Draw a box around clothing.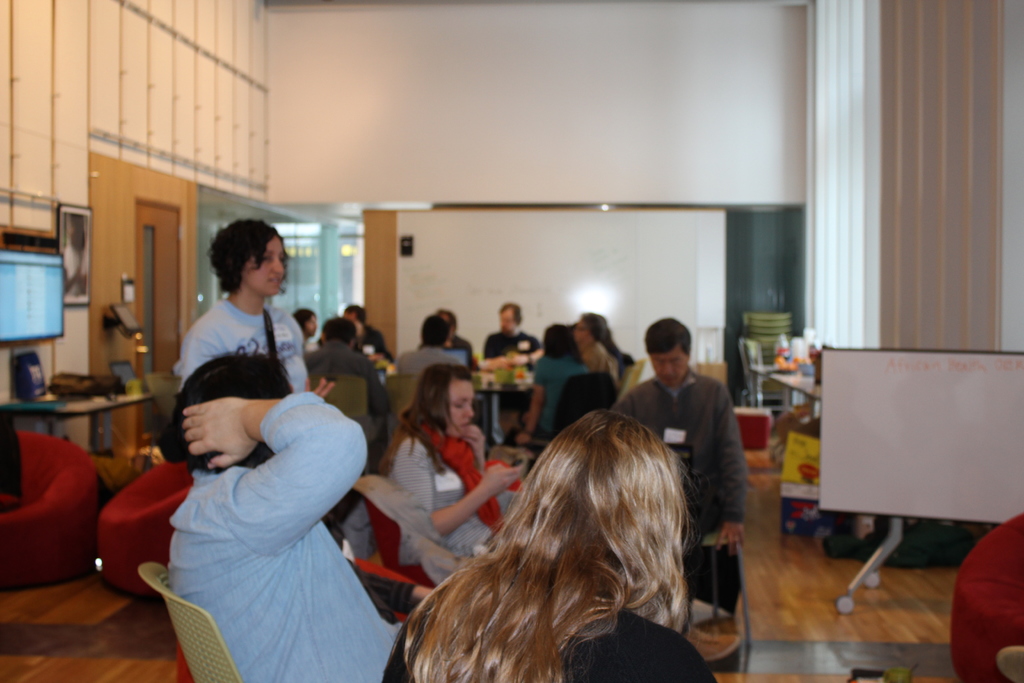
region(391, 425, 524, 581).
